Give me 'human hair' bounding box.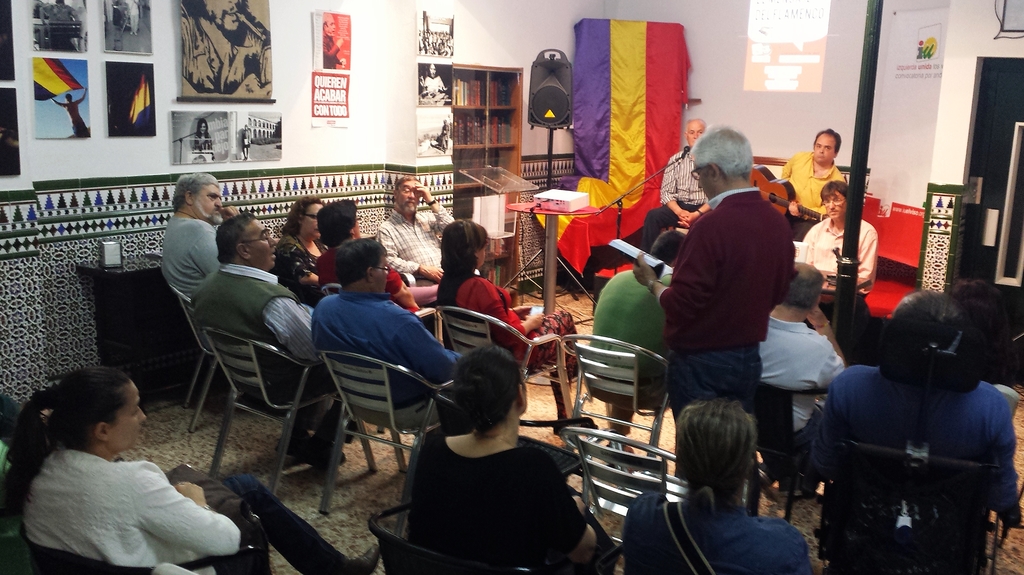
<box>813,128,844,153</box>.
